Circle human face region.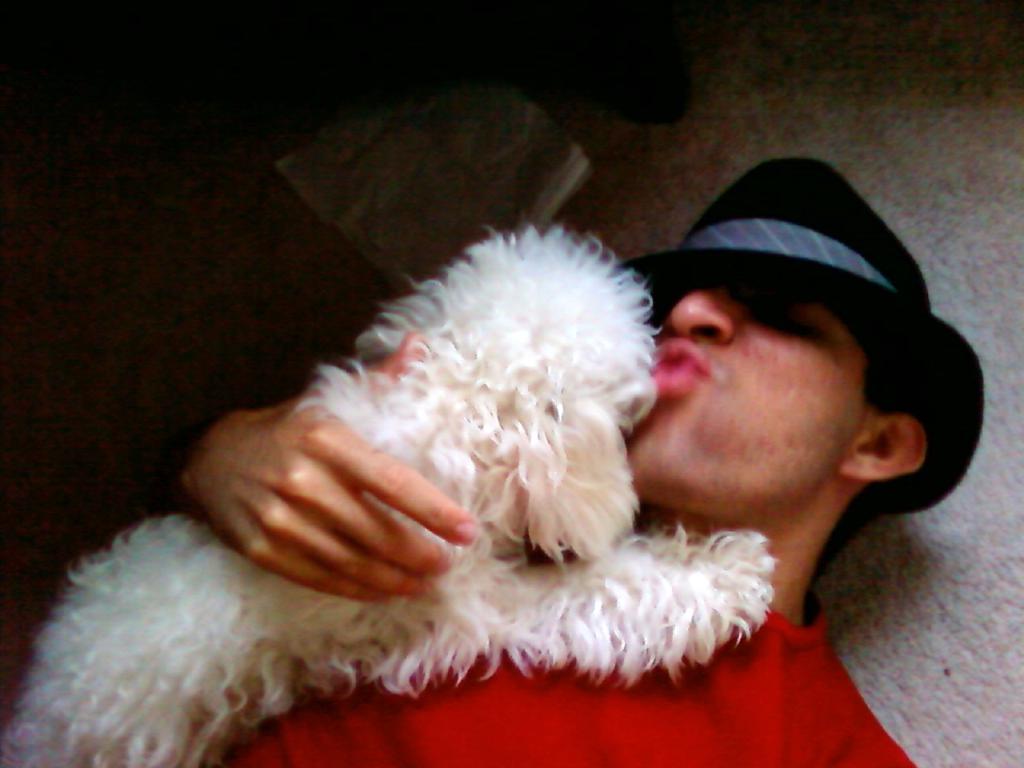
Region: (left=625, top=276, right=867, bottom=510).
